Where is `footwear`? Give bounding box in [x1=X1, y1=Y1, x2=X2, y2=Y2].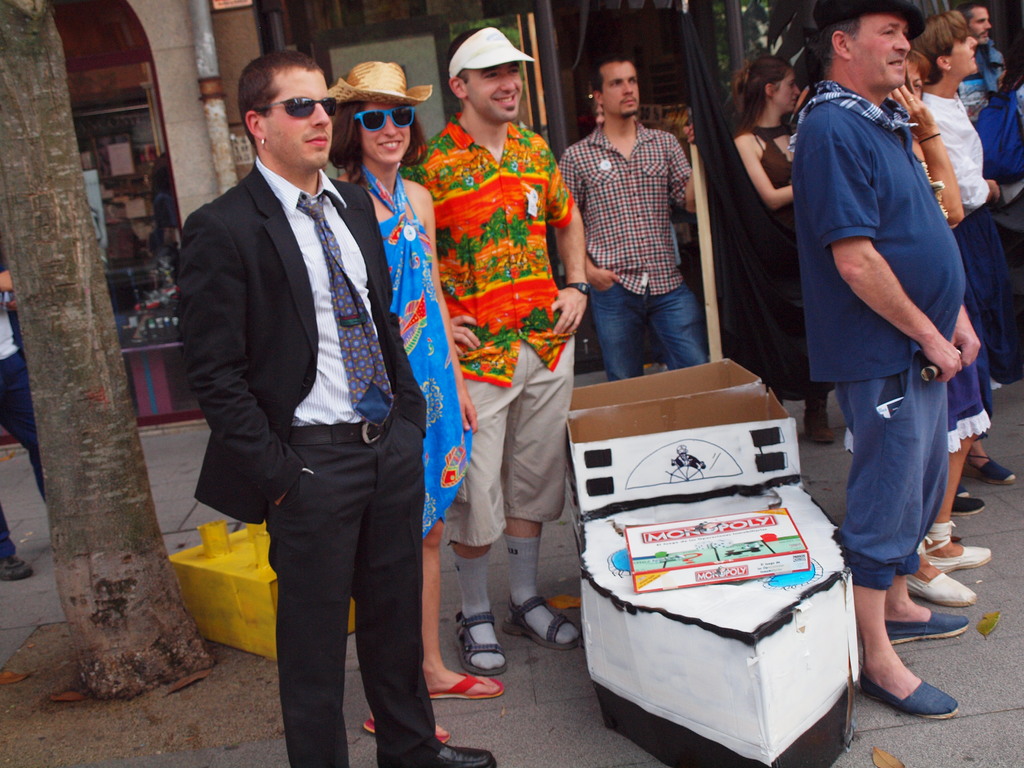
[x1=360, y1=723, x2=451, y2=743].
